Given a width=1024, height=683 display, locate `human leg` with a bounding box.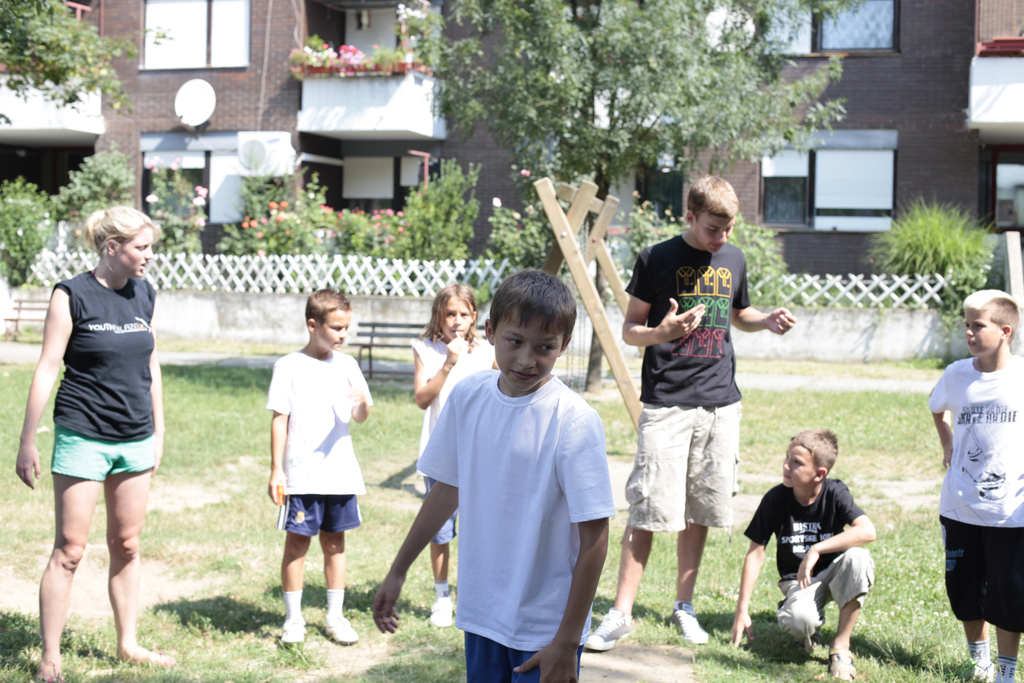
Located: [left=826, top=553, right=877, bottom=677].
